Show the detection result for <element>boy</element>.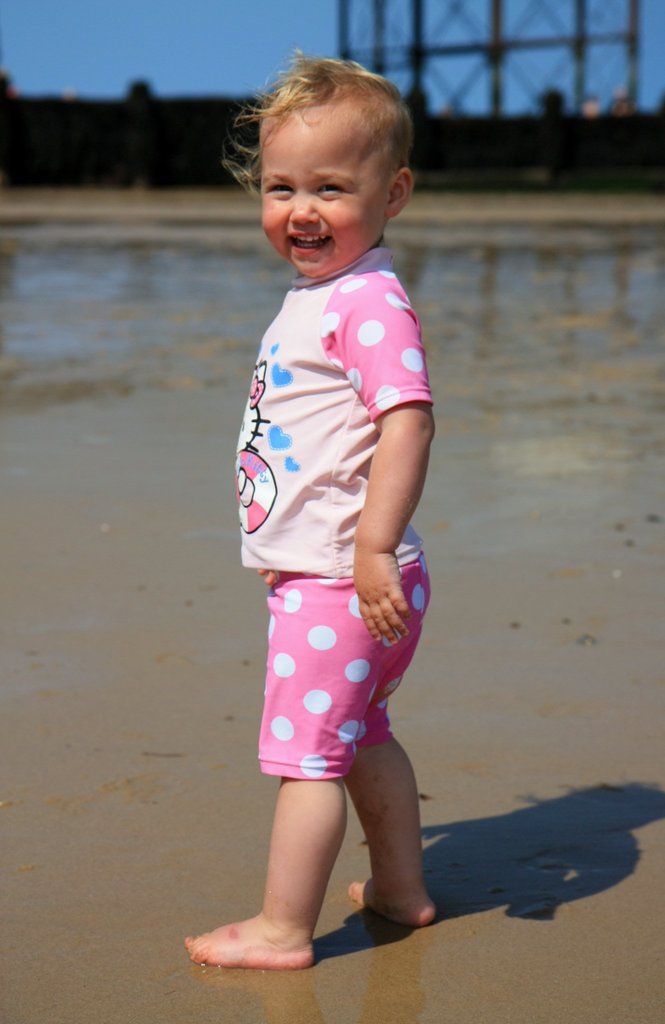
[left=201, top=0, right=495, bottom=971].
